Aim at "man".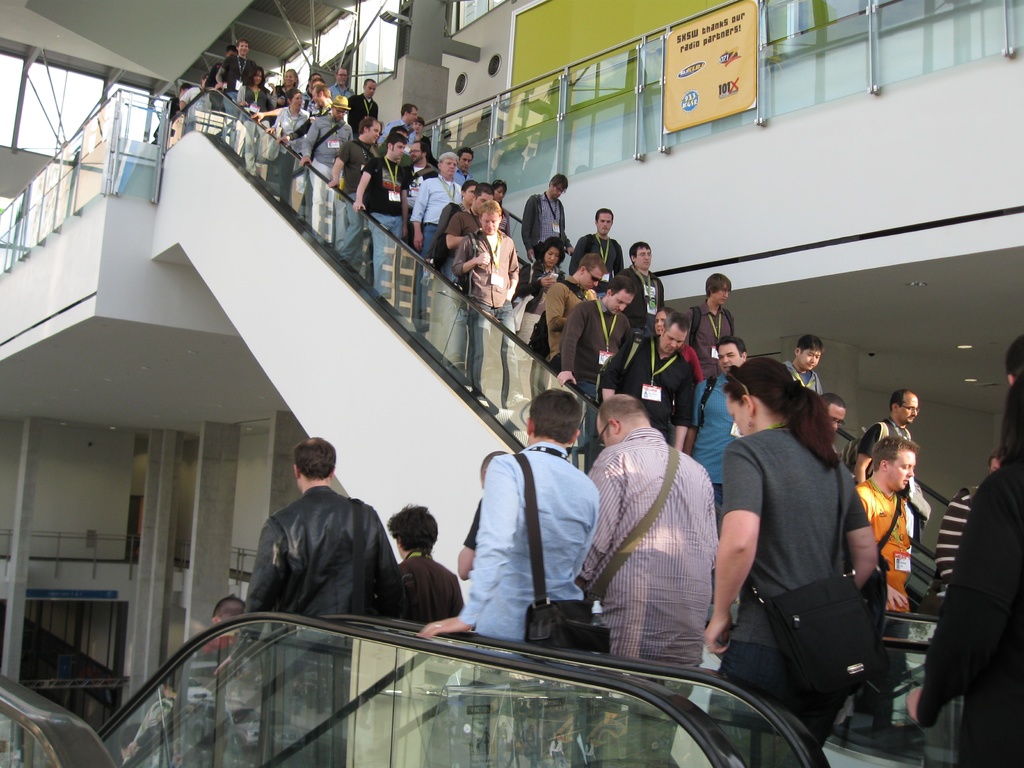
Aimed at box(450, 199, 523, 416).
